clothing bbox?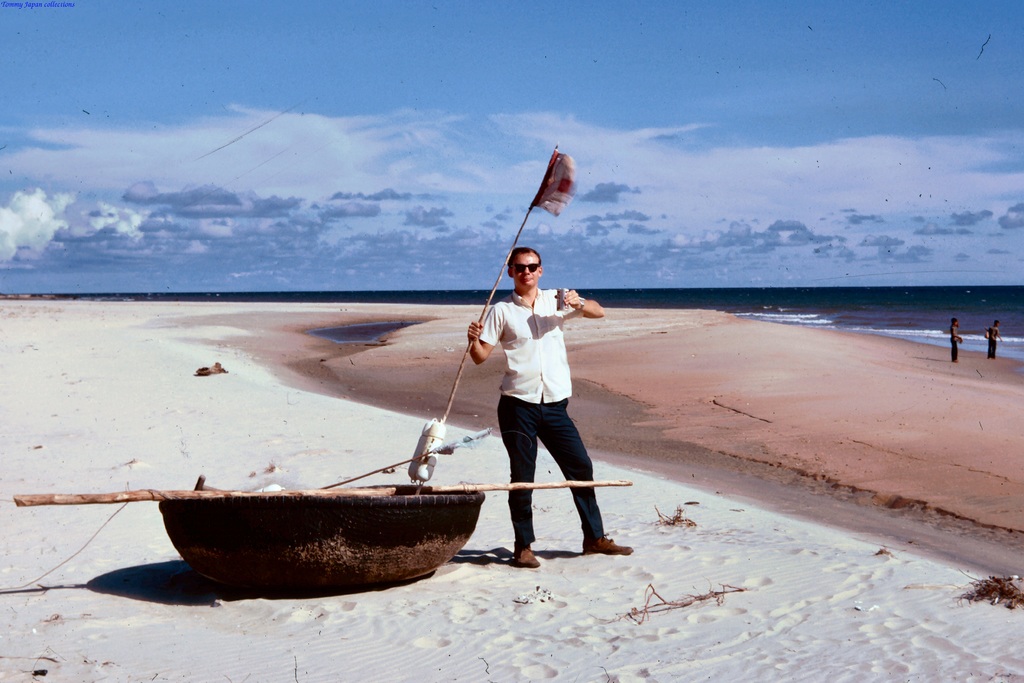
select_region(475, 257, 608, 539)
